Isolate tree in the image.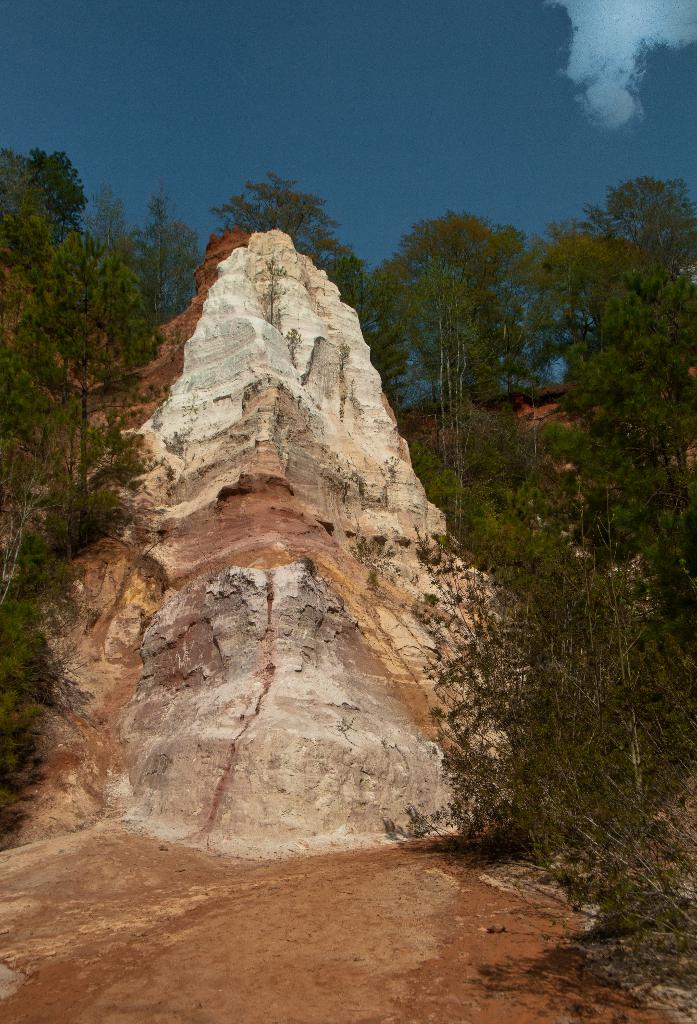
Isolated region: Rect(367, 211, 529, 443).
